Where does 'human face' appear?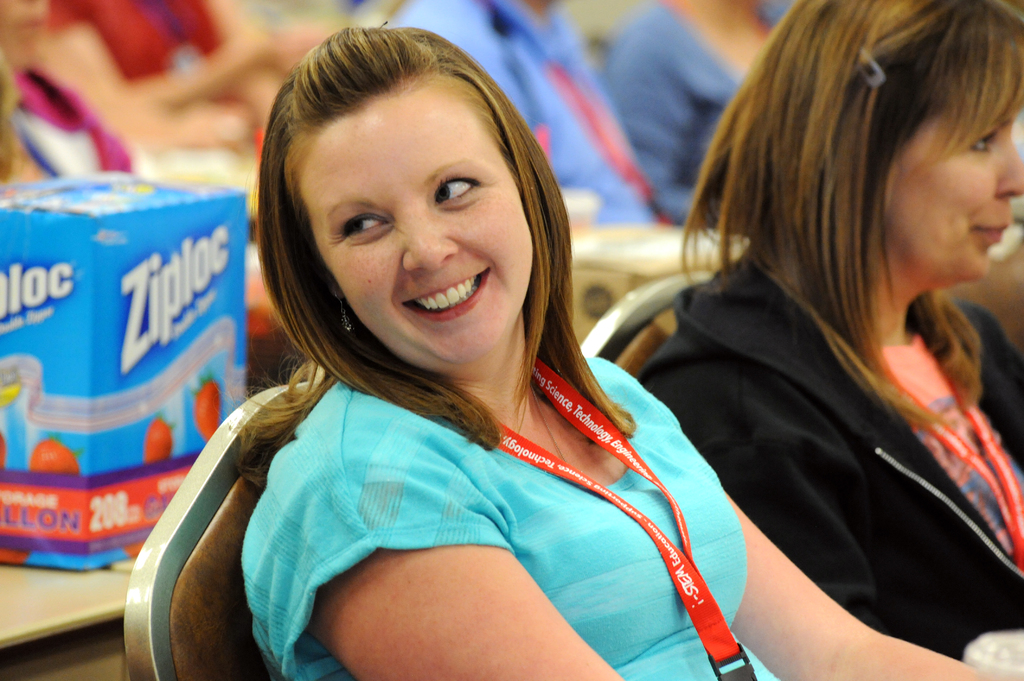
Appears at crop(301, 77, 535, 371).
